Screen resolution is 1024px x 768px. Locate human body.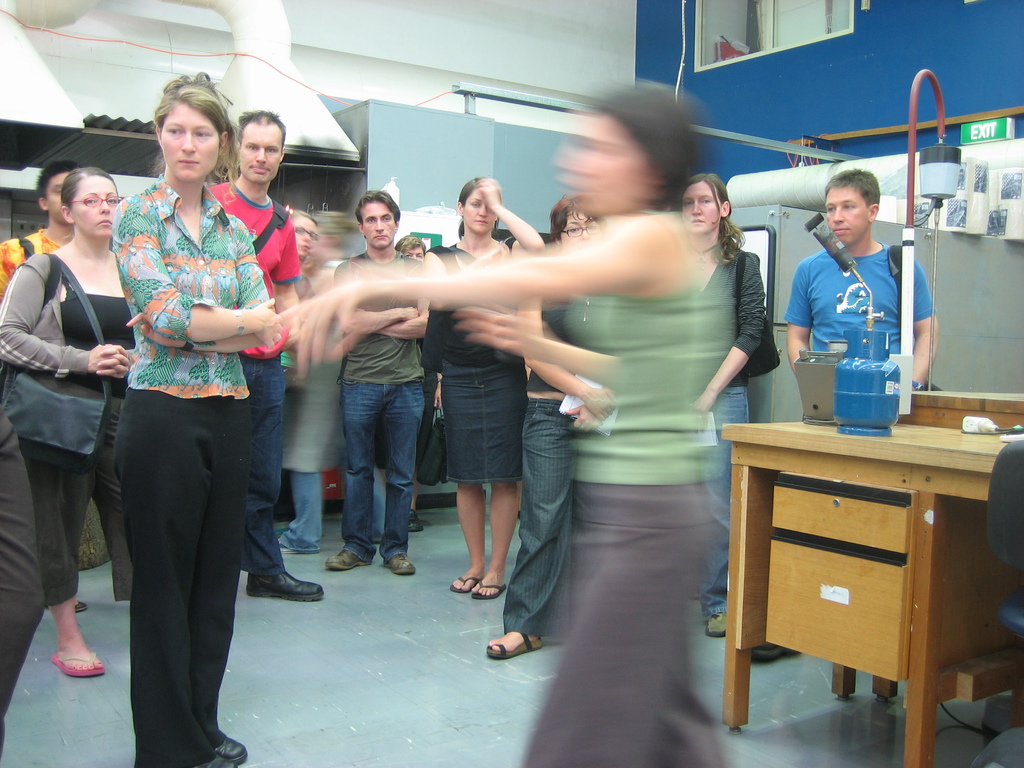
0 236 77 328.
